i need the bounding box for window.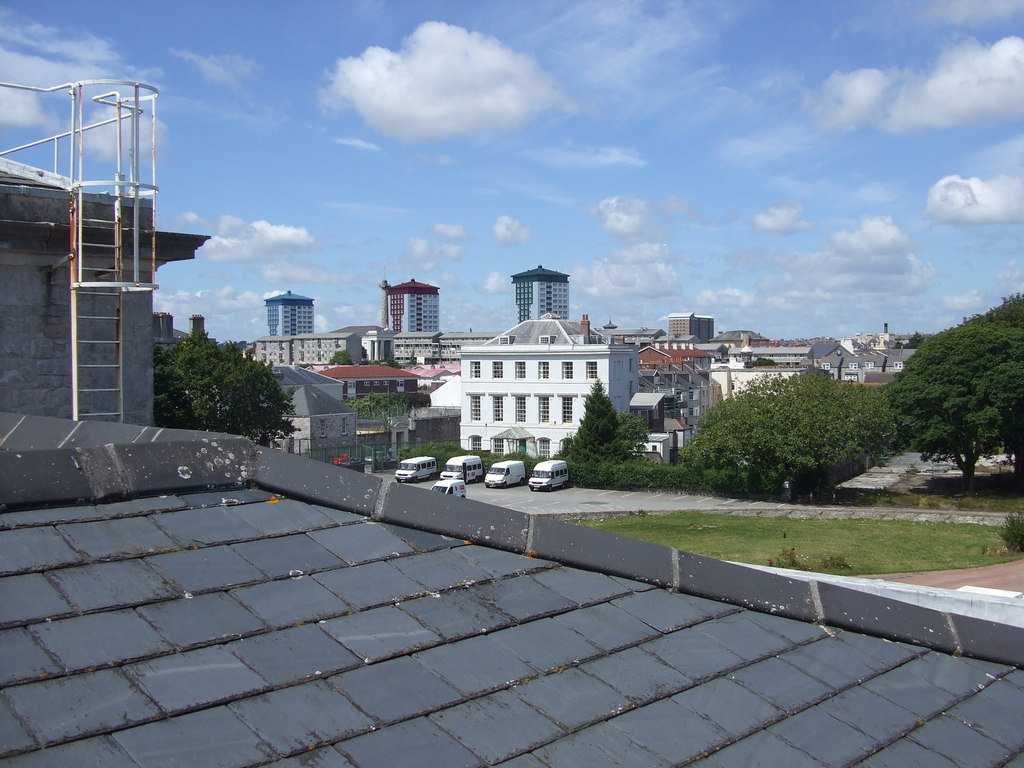
Here it is: bbox=(493, 439, 502, 458).
